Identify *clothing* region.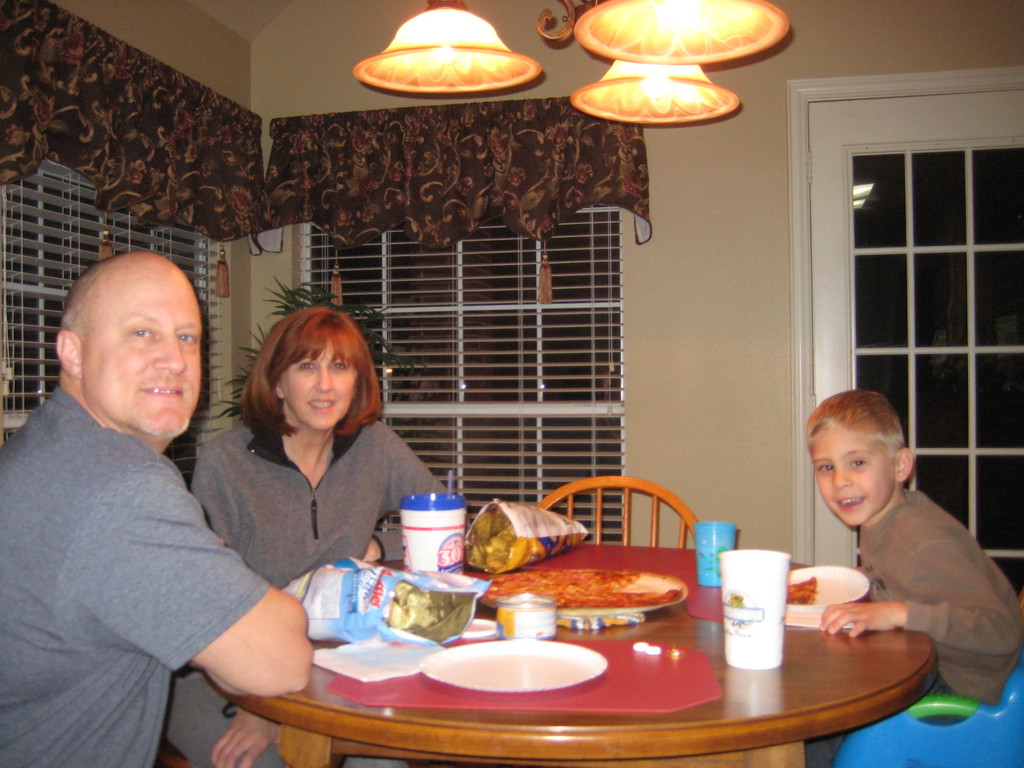
Region: crop(2, 391, 273, 767).
